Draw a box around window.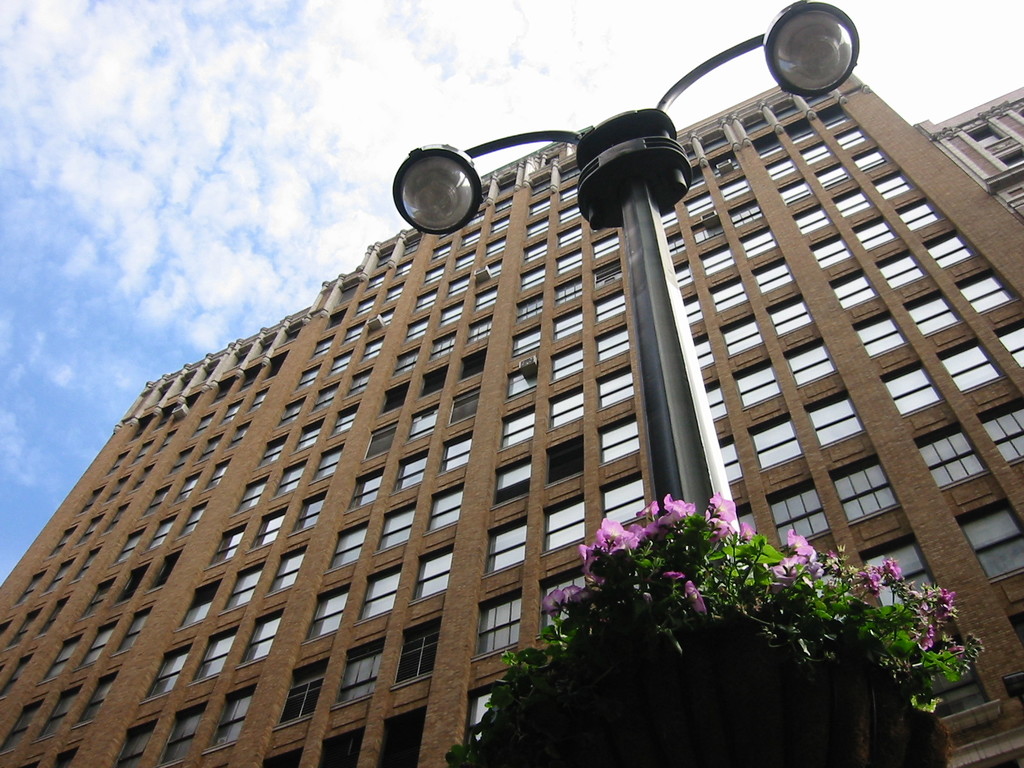
box=[858, 529, 941, 602].
